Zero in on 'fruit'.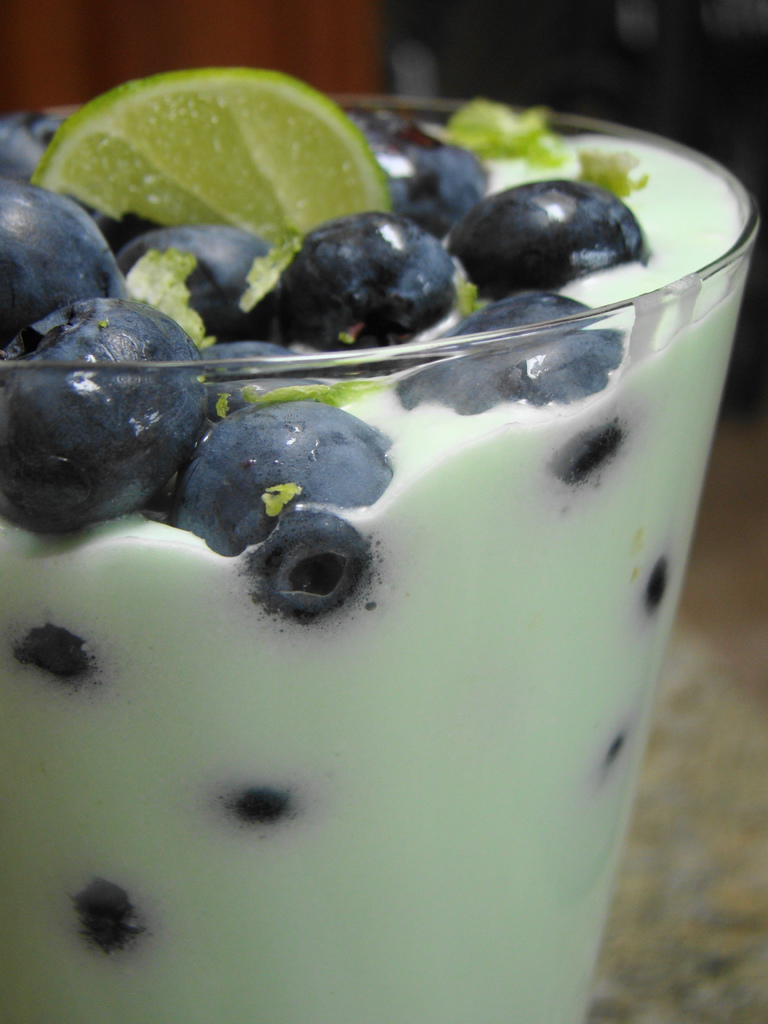
Zeroed in: box=[9, 621, 116, 693].
